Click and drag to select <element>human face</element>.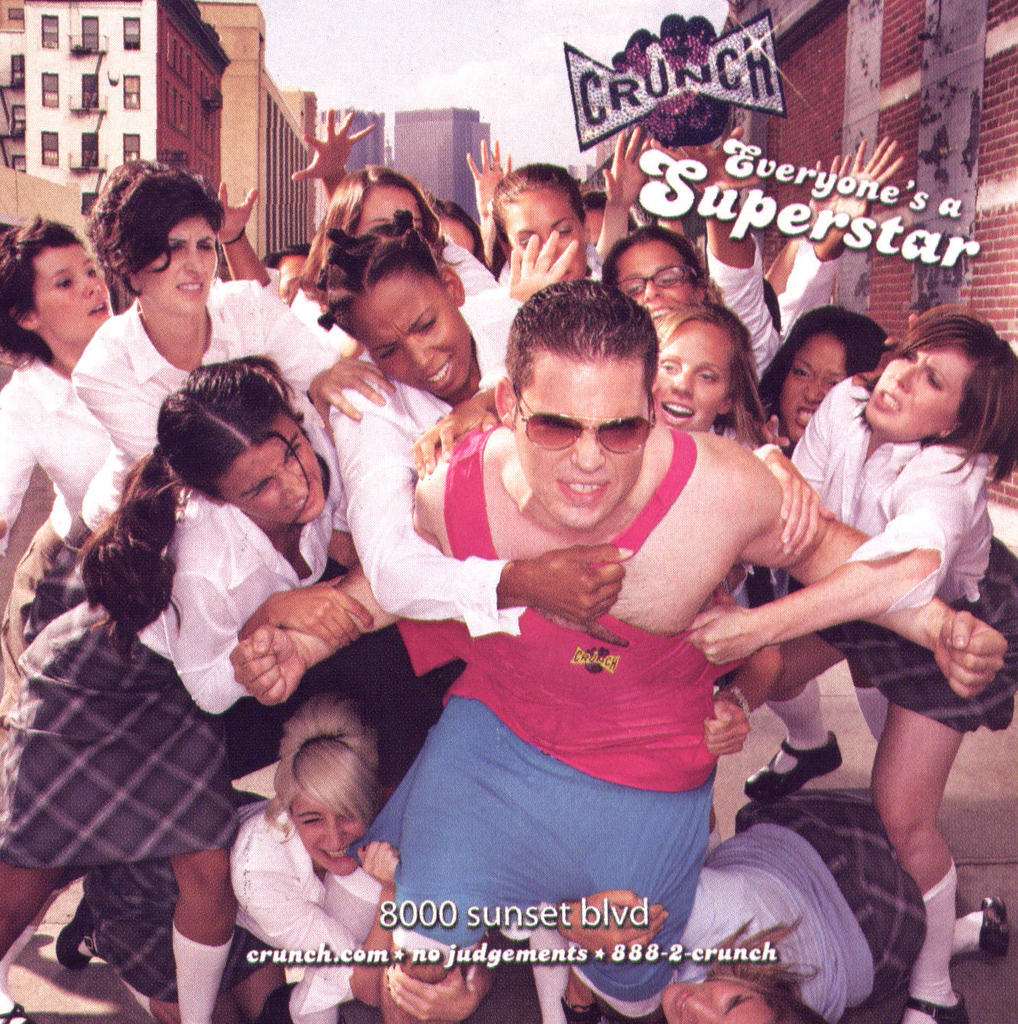
Selection: [505, 193, 586, 283].
